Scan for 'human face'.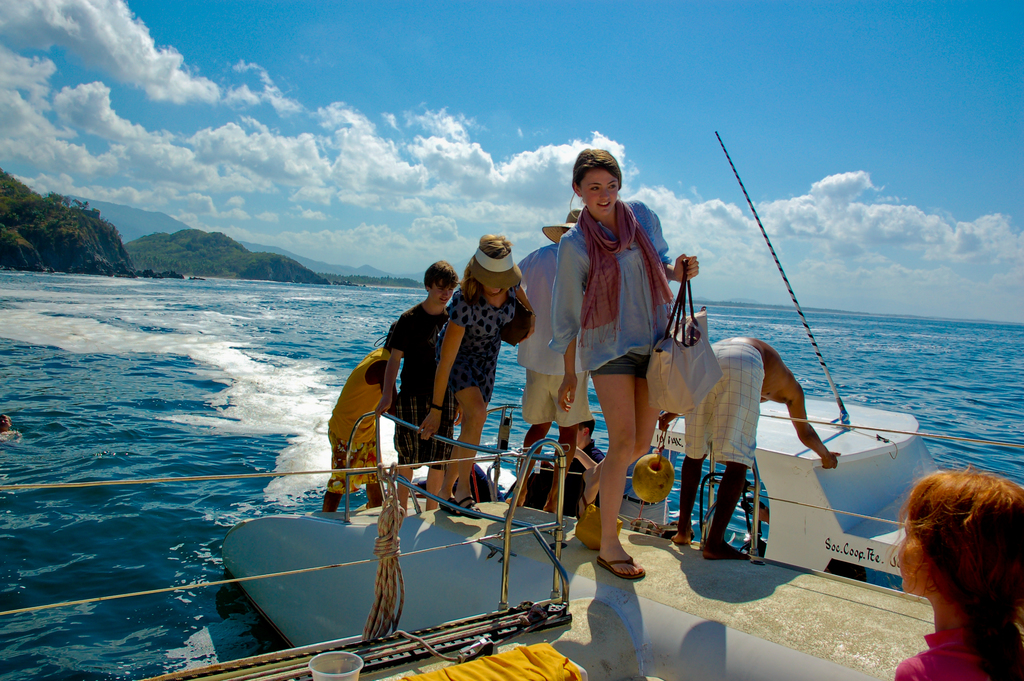
Scan result: {"x1": 431, "y1": 279, "x2": 456, "y2": 307}.
